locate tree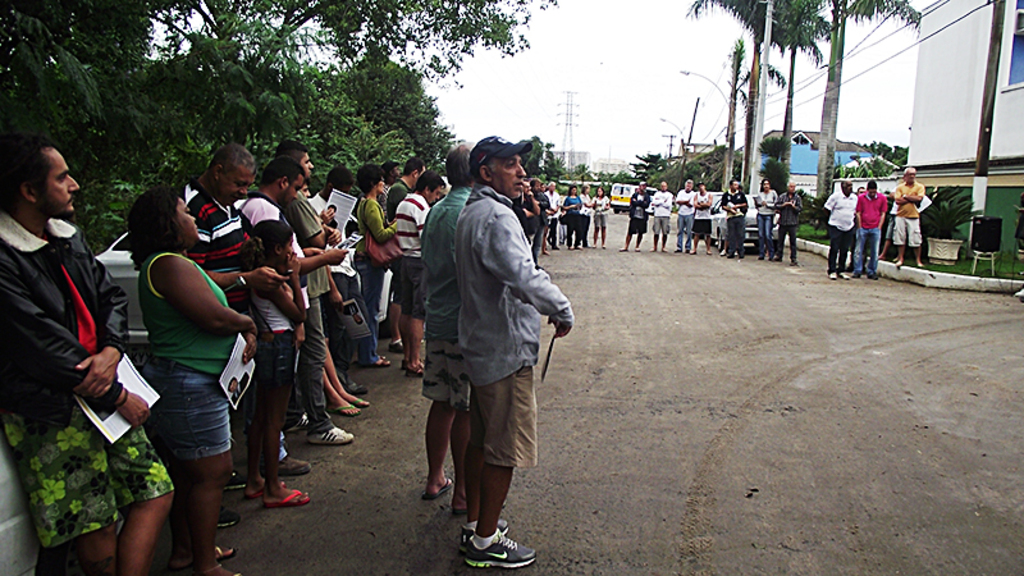
{"x1": 0, "y1": 0, "x2": 210, "y2": 239}
